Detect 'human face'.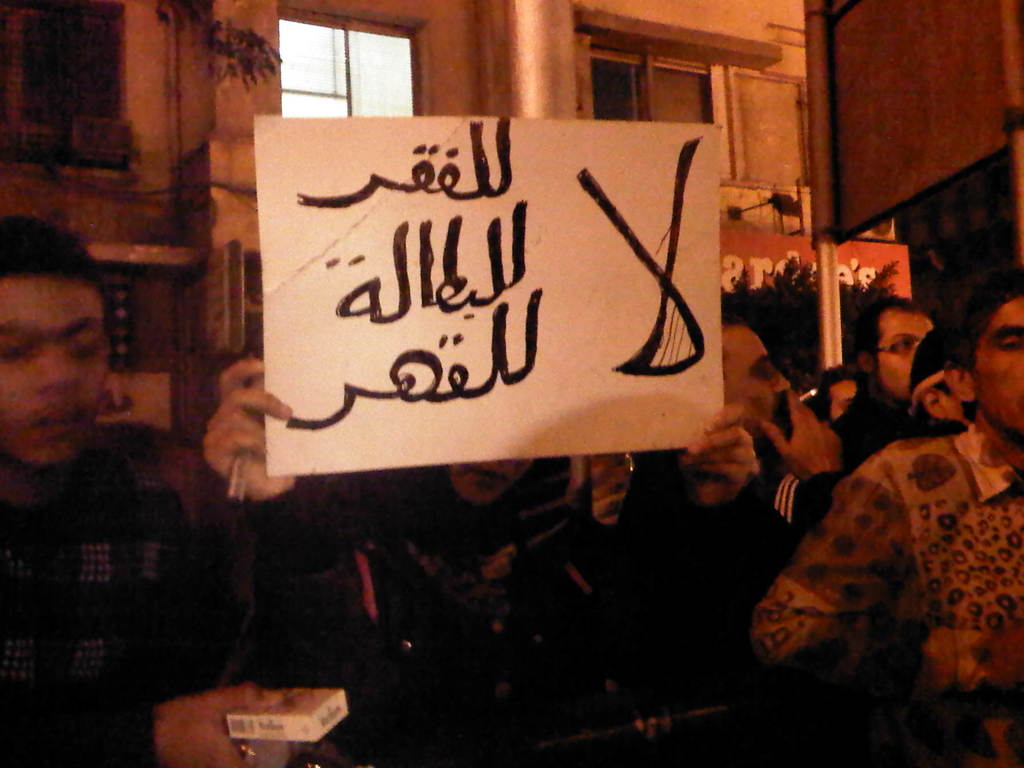
Detected at 723:325:789:433.
